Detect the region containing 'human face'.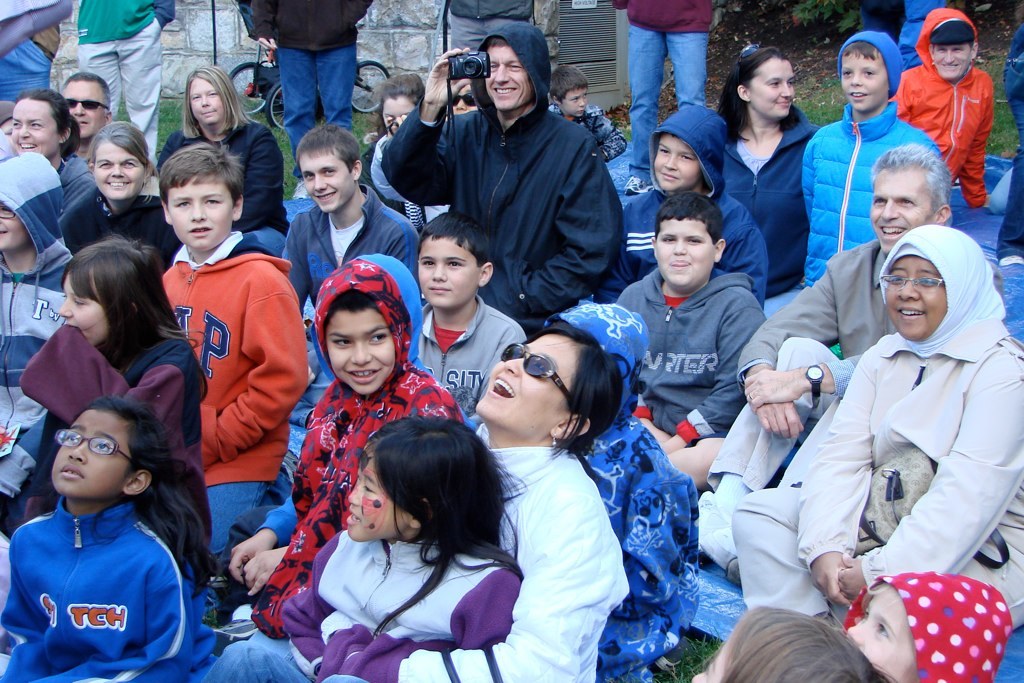
<bbox>932, 42, 975, 83</bbox>.
